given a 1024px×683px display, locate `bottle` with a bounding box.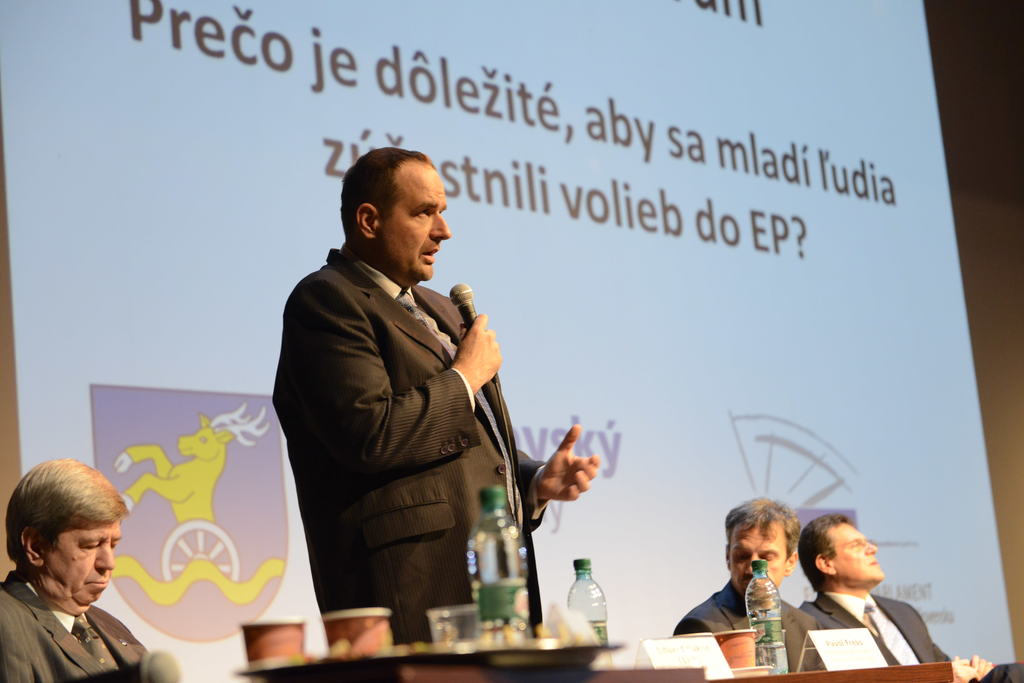
Located: (745,561,787,678).
